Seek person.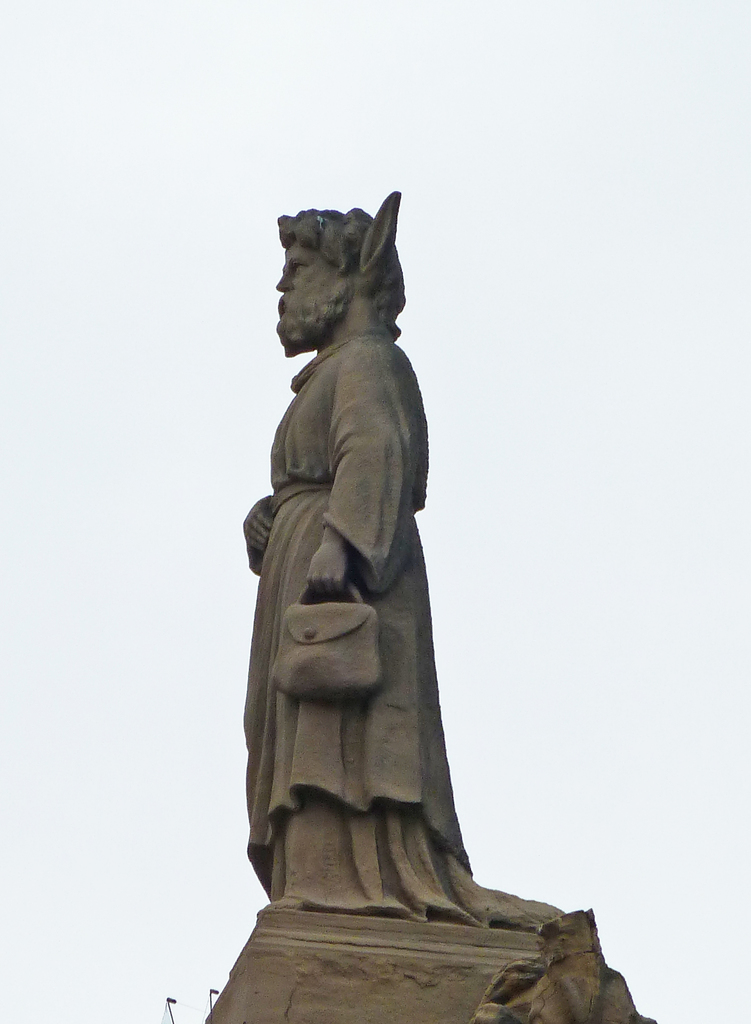
(left=236, top=202, right=554, bottom=951).
